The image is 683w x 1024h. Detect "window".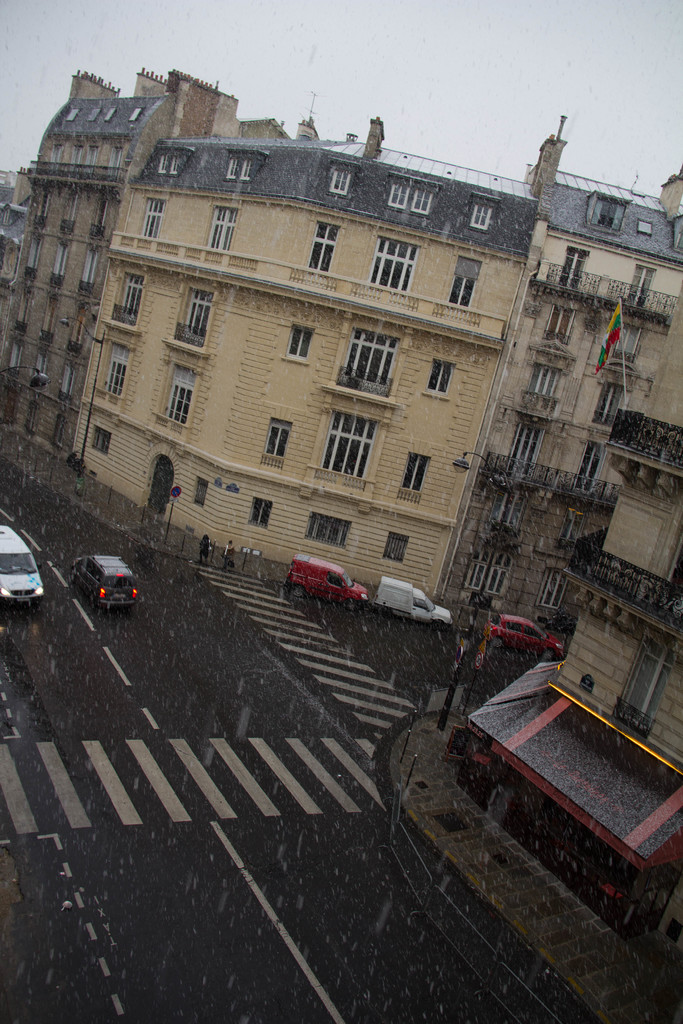
Detection: bbox=(111, 343, 120, 401).
